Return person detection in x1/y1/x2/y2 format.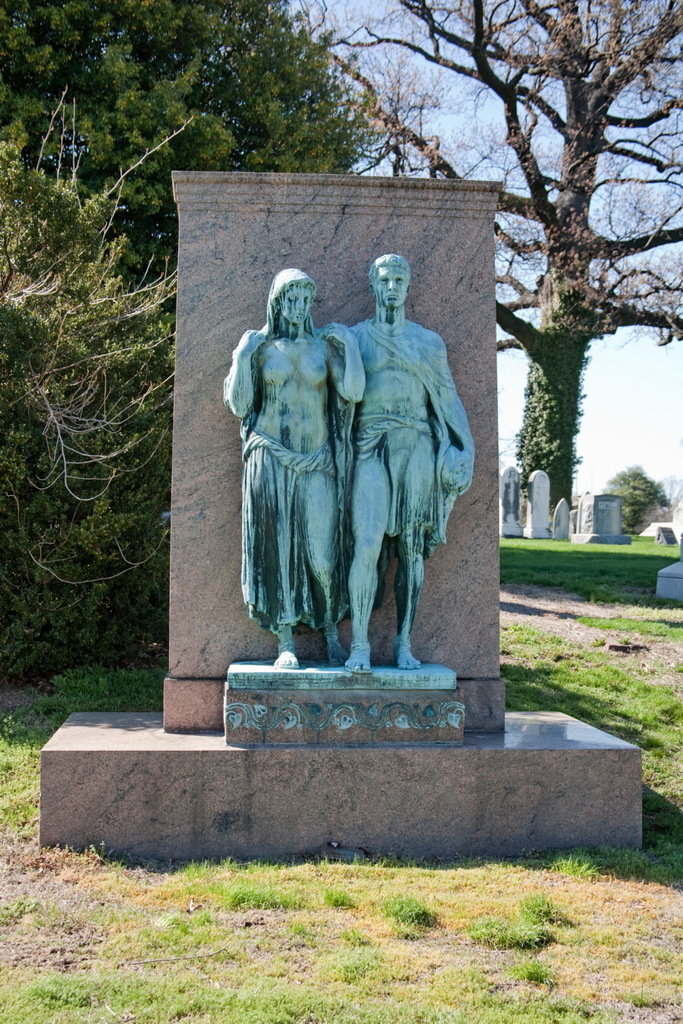
222/266/373/665.
